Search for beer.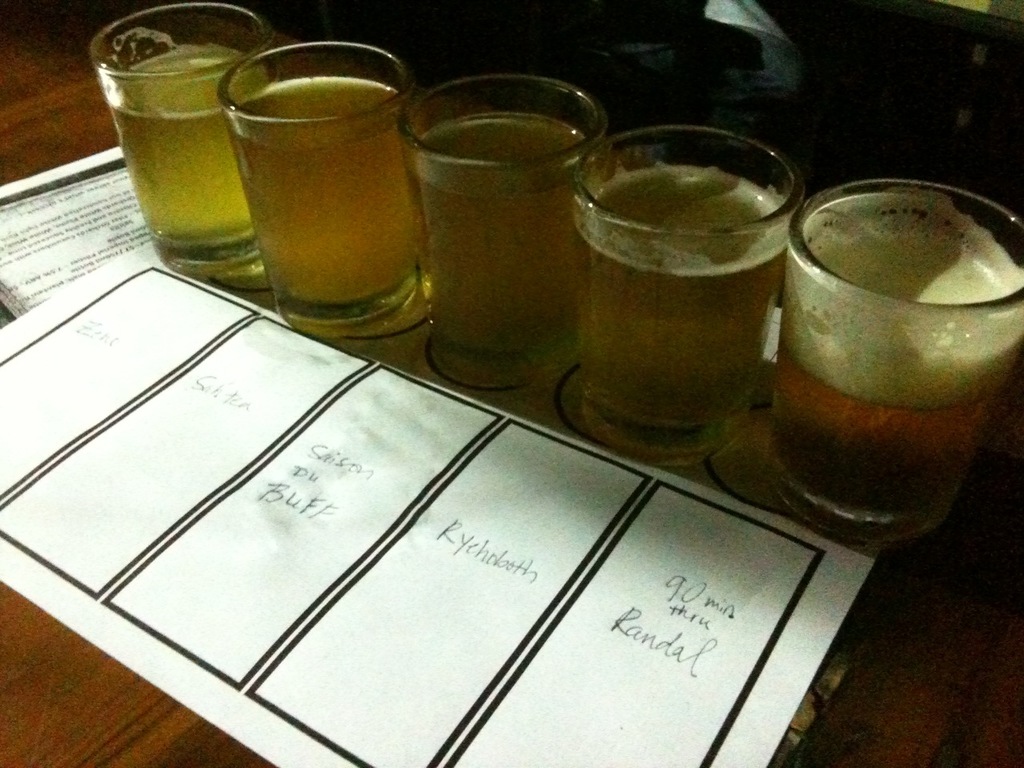
Found at bbox=(235, 76, 406, 320).
